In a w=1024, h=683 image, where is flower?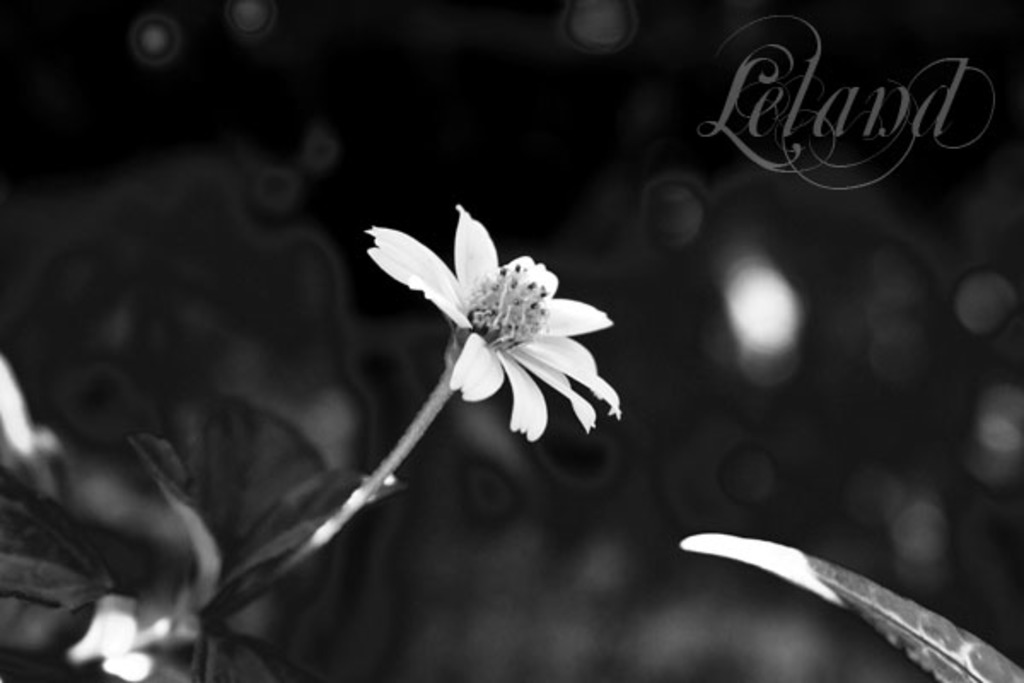
x1=49 y1=598 x2=166 y2=680.
